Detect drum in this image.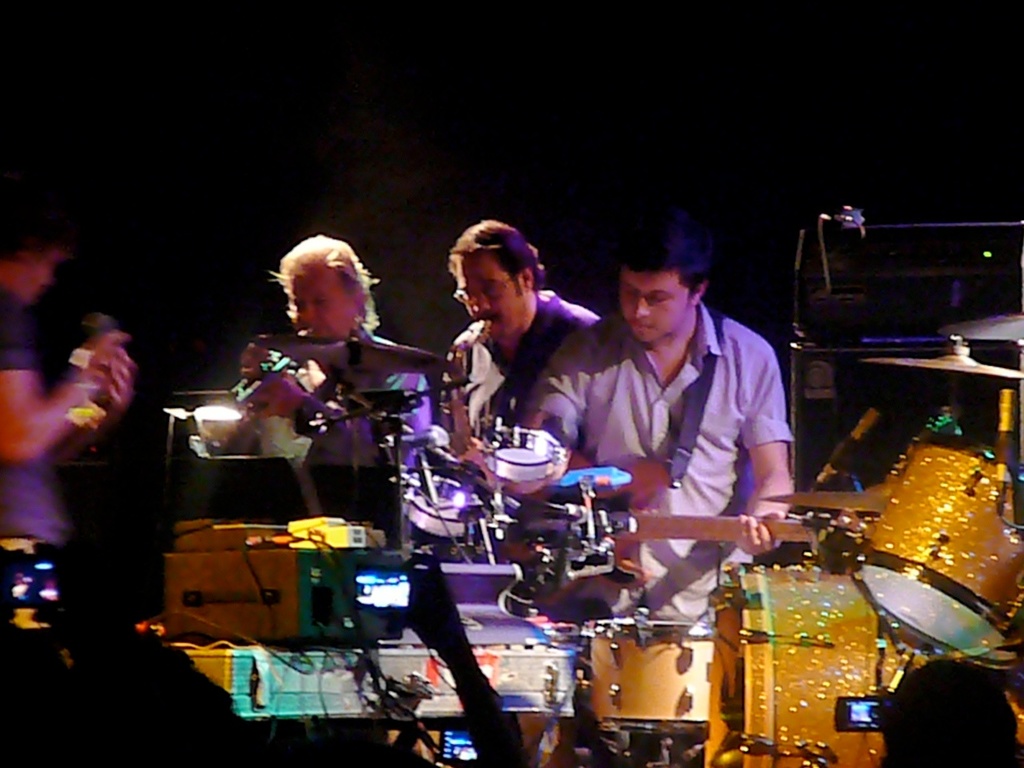
Detection: (x1=694, y1=560, x2=921, y2=767).
